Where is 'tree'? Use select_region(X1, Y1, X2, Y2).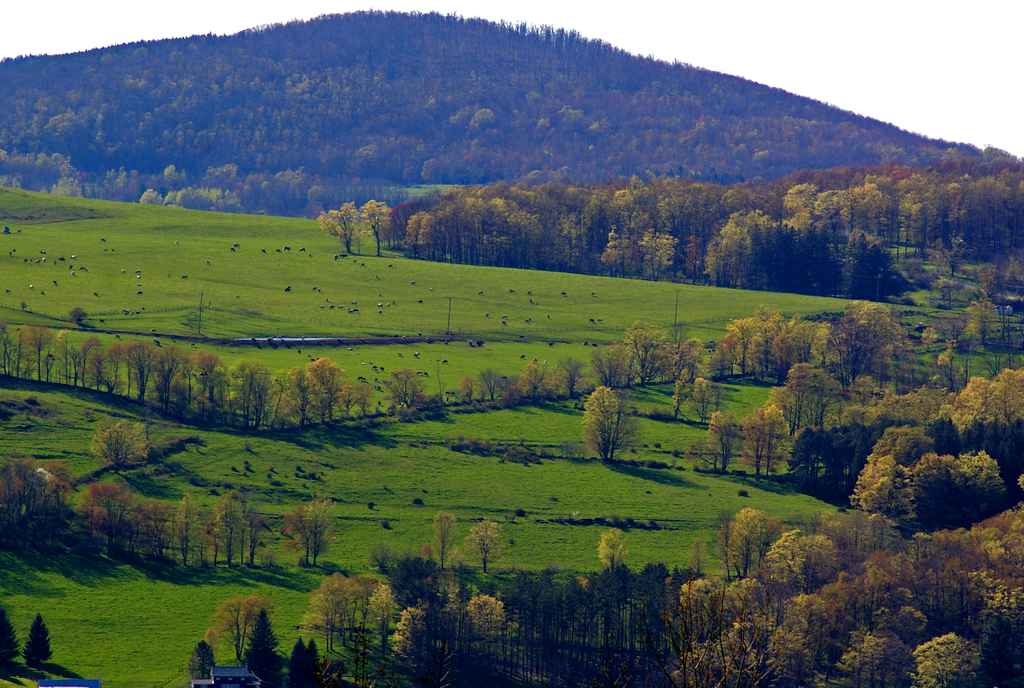
select_region(673, 335, 716, 420).
